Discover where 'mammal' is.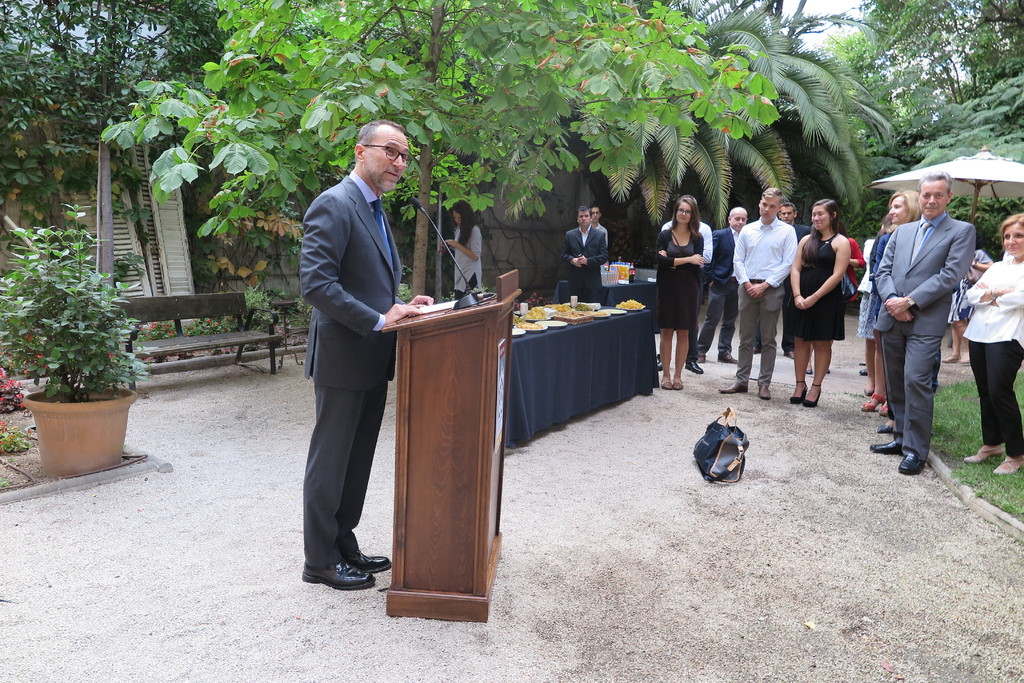
Discovered at <box>650,197,703,394</box>.
